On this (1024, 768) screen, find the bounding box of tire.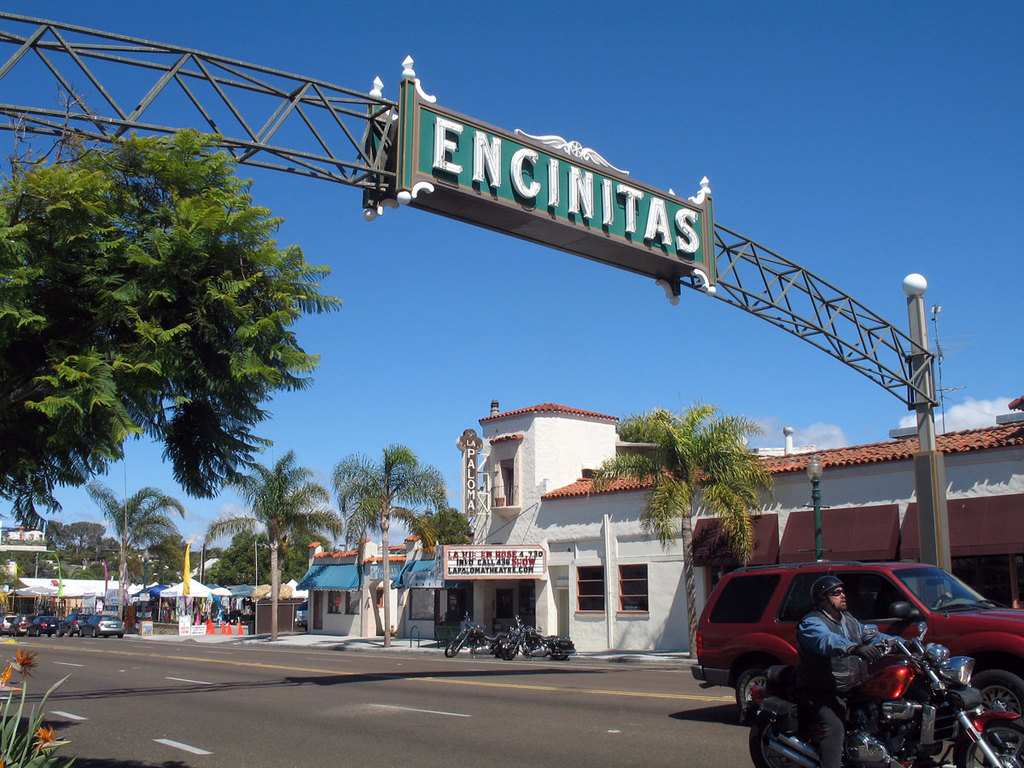
Bounding box: box=[15, 625, 24, 636].
